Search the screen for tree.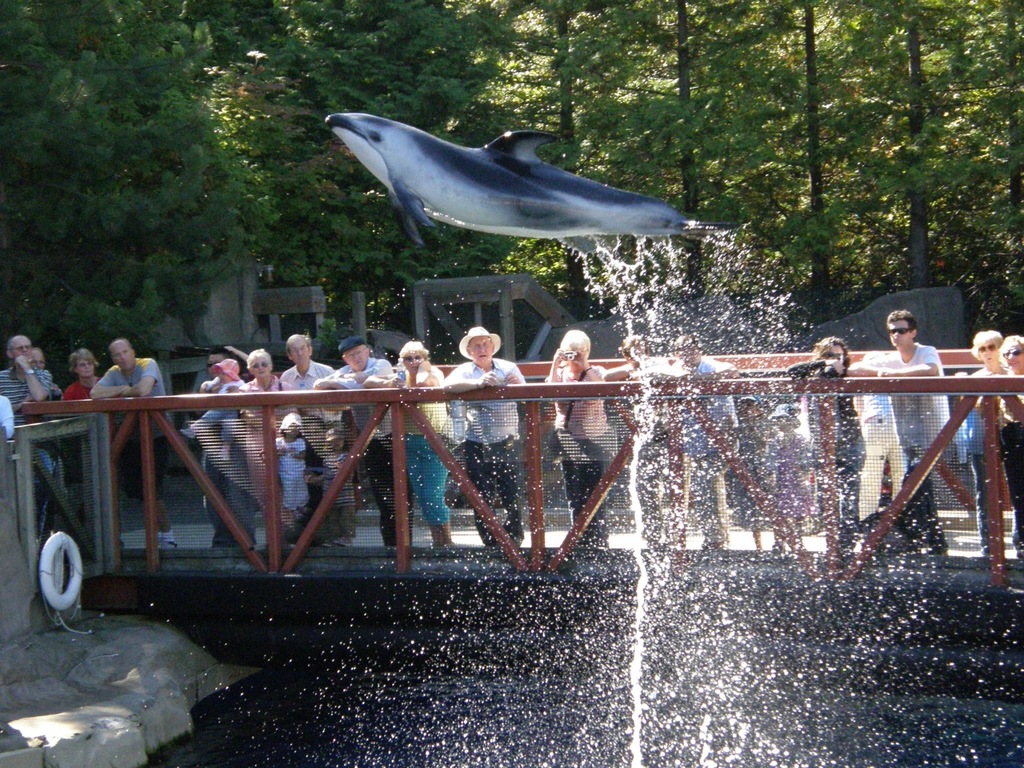
Found at (left=736, top=0, right=884, bottom=314).
